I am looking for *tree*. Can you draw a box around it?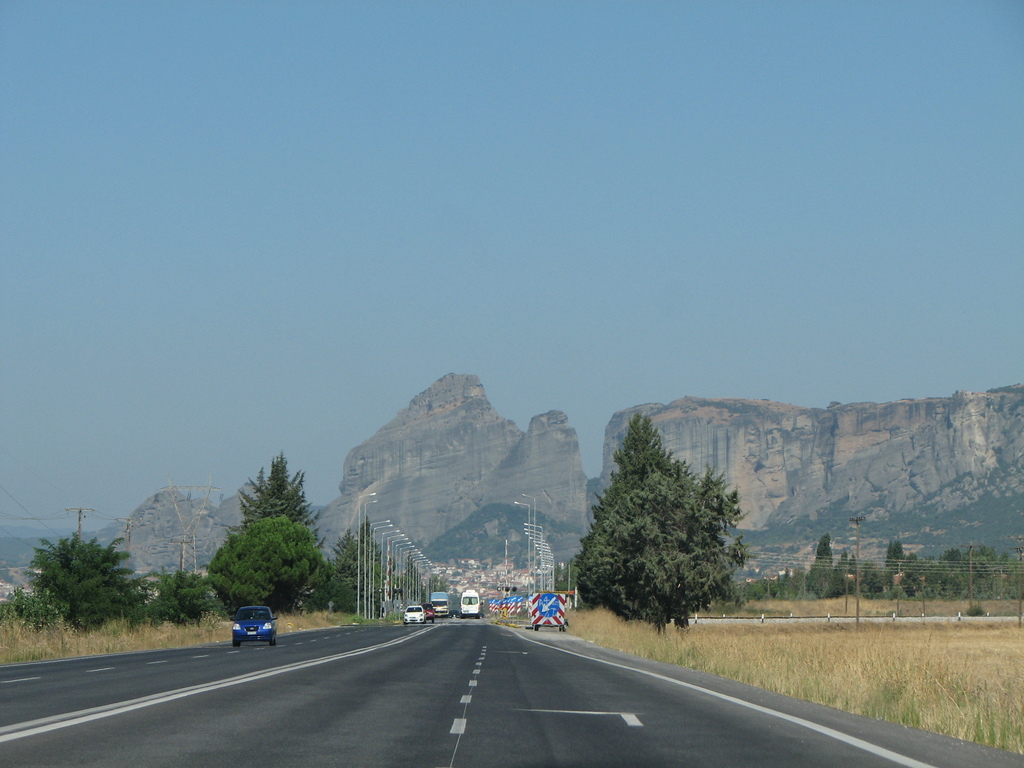
Sure, the bounding box is (396, 552, 426, 607).
